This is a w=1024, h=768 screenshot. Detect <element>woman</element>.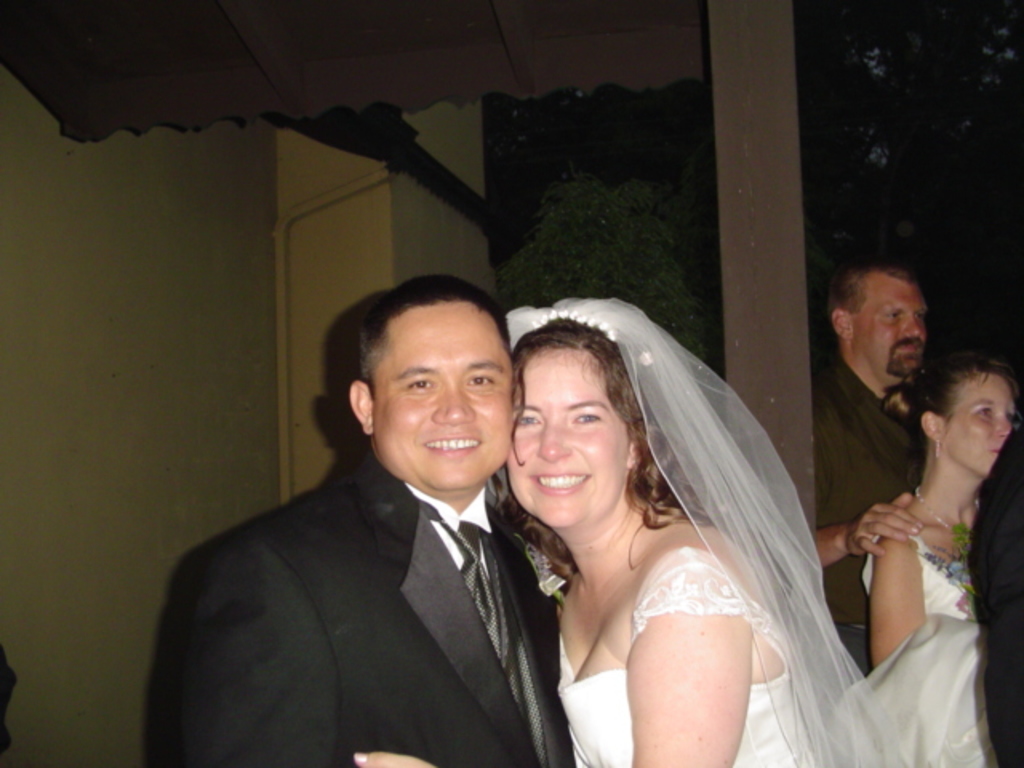
398, 301, 891, 765.
